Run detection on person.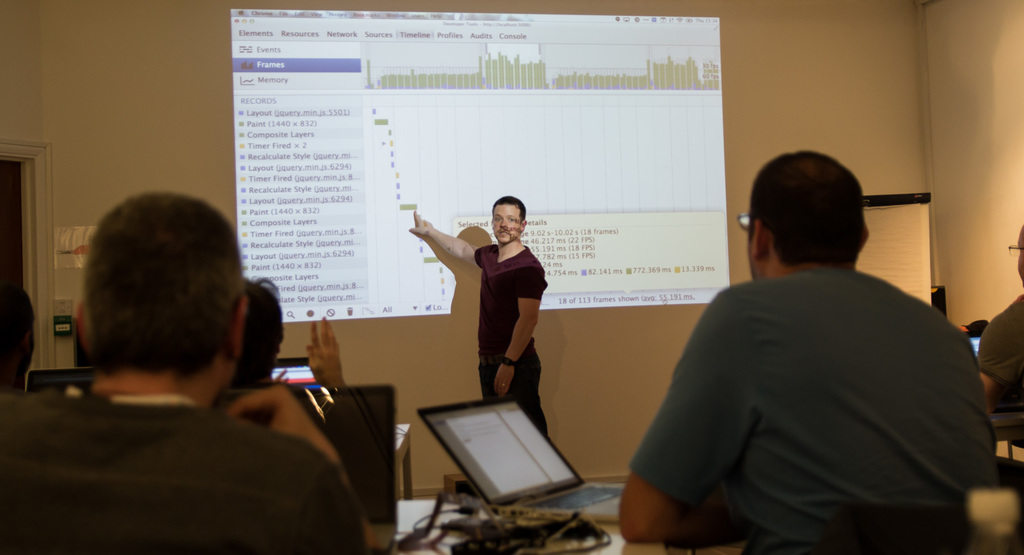
Result: pyautogui.locateOnScreen(0, 195, 372, 554).
